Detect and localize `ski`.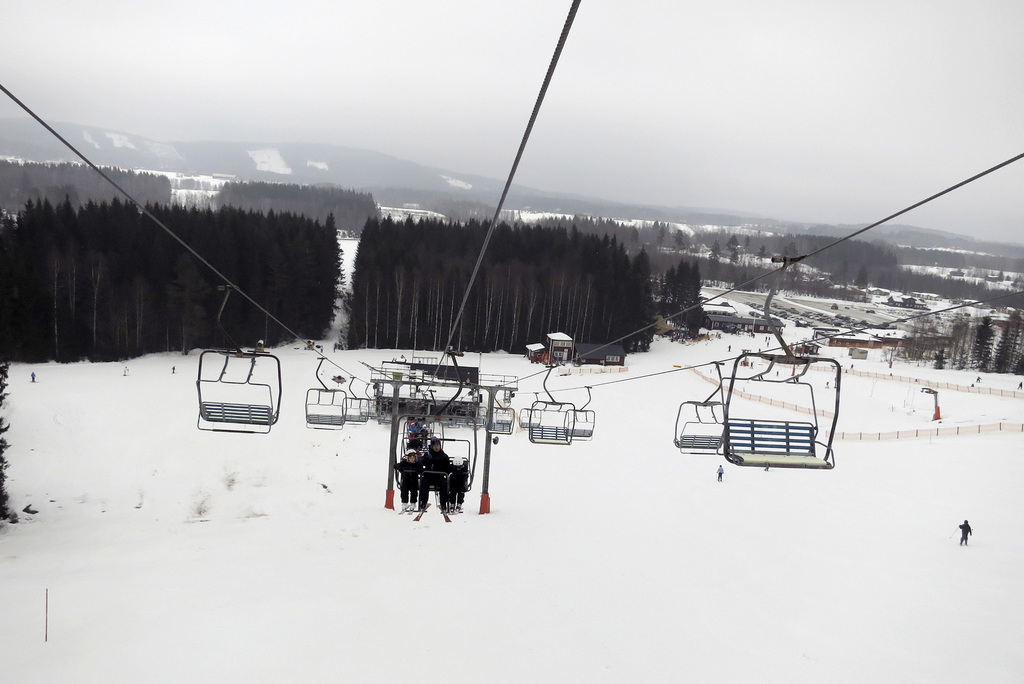
Localized at 410:503:433:525.
